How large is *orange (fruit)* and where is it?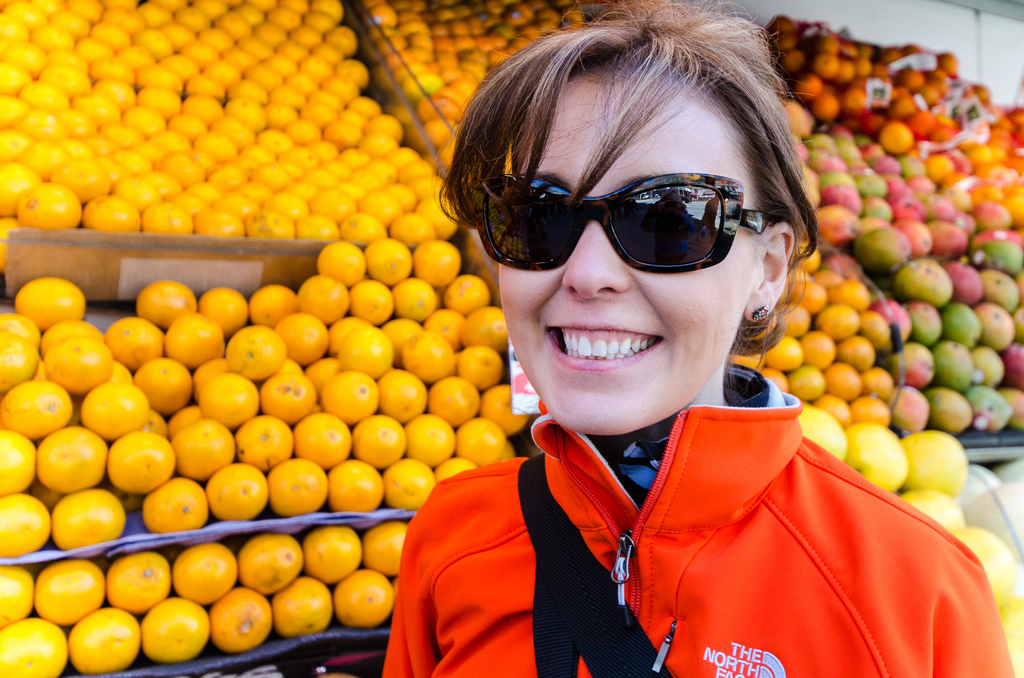
Bounding box: locate(148, 474, 204, 535).
